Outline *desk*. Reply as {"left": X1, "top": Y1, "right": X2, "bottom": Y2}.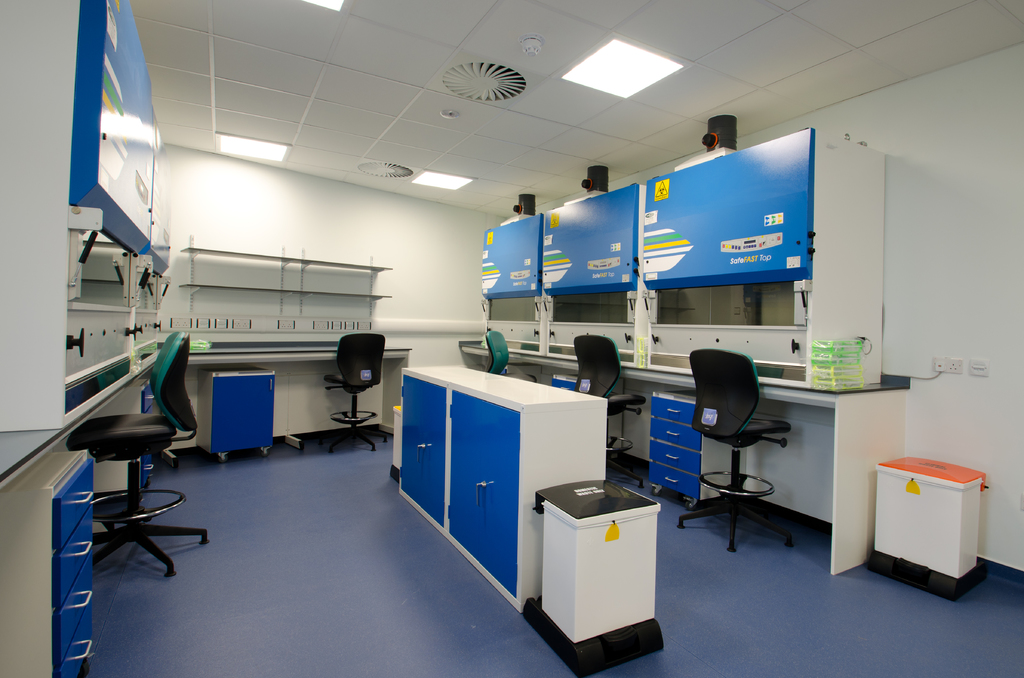
{"left": 403, "top": 362, "right": 608, "bottom": 616}.
